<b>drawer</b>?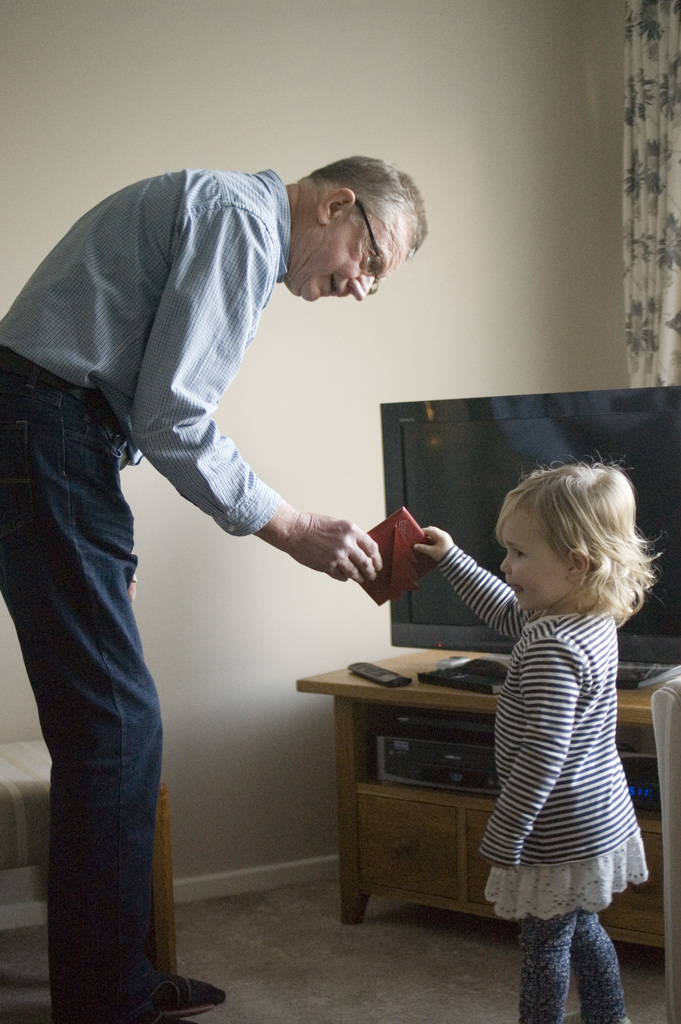
358, 795, 457, 892
